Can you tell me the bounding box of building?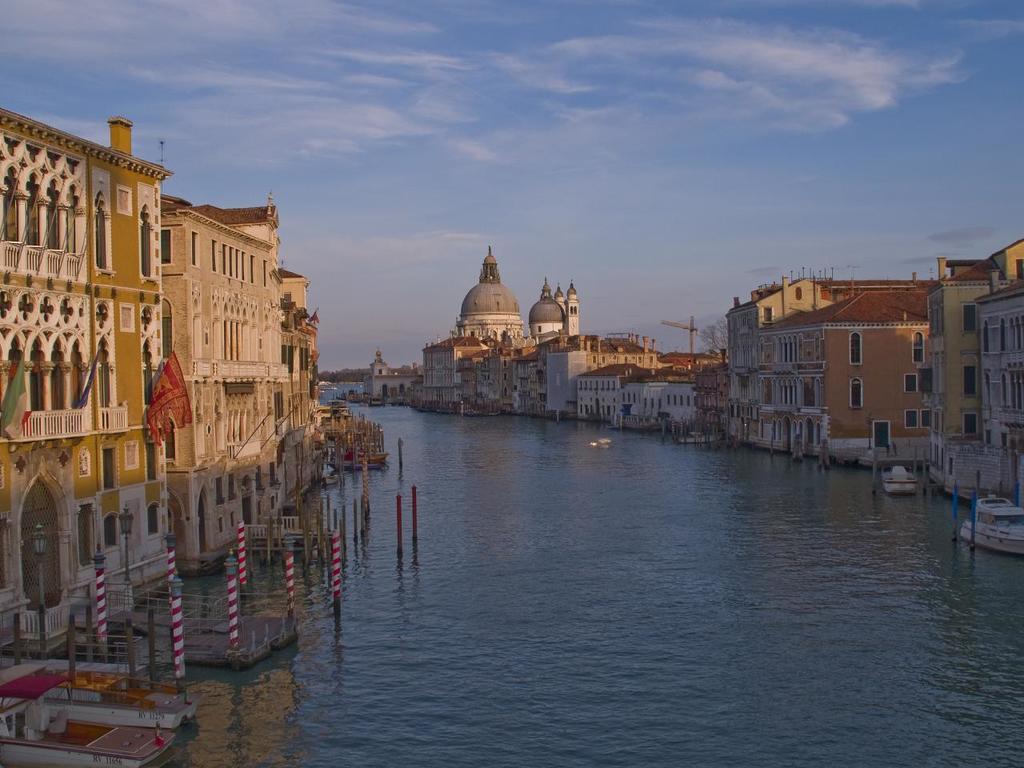
left=730, top=268, right=930, bottom=458.
